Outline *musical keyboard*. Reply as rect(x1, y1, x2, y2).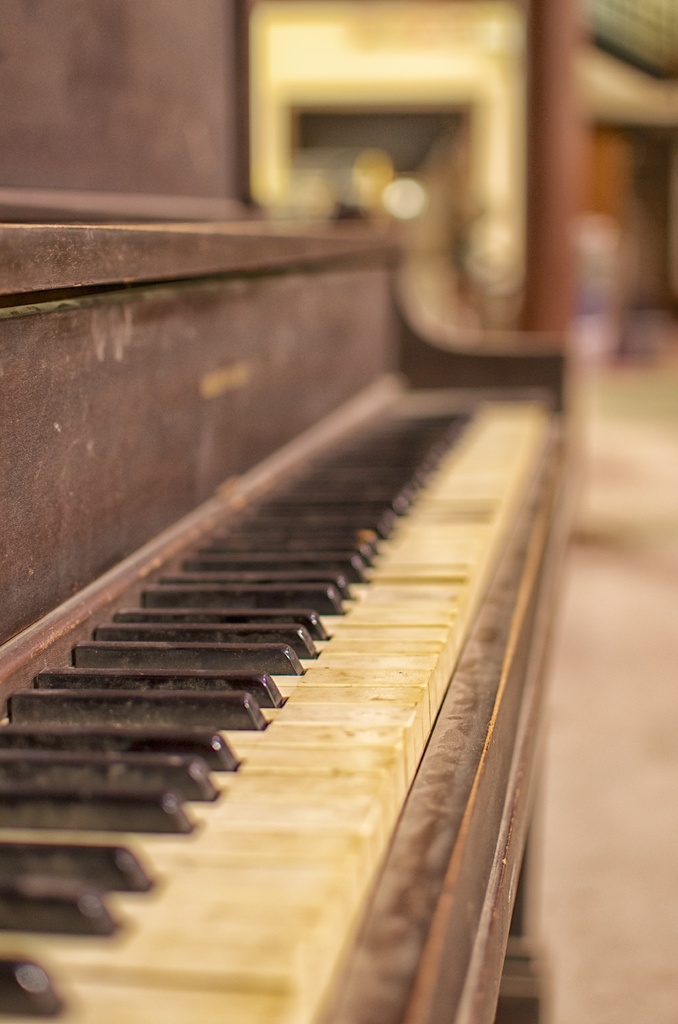
rect(0, 376, 579, 1023).
